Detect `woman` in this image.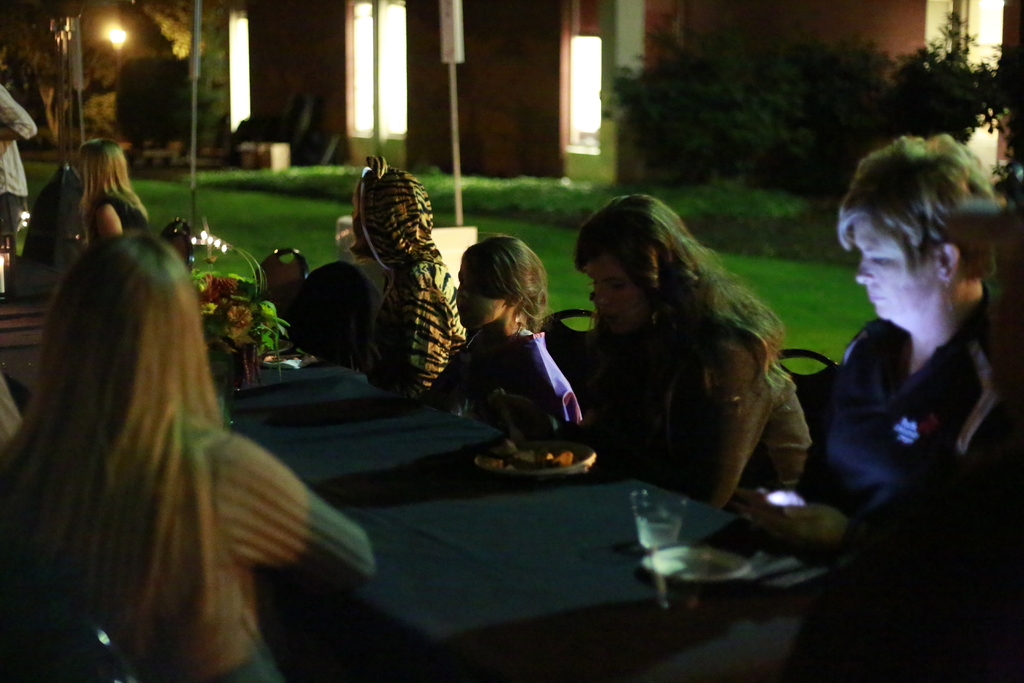
Detection: detection(336, 175, 455, 355).
